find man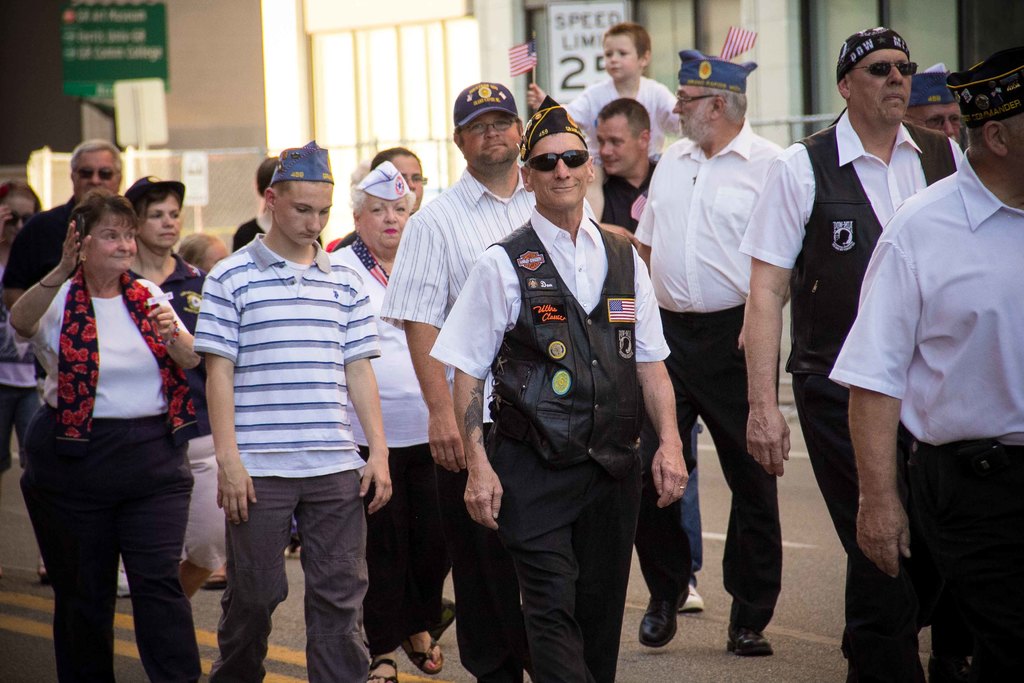
622/29/790/650
